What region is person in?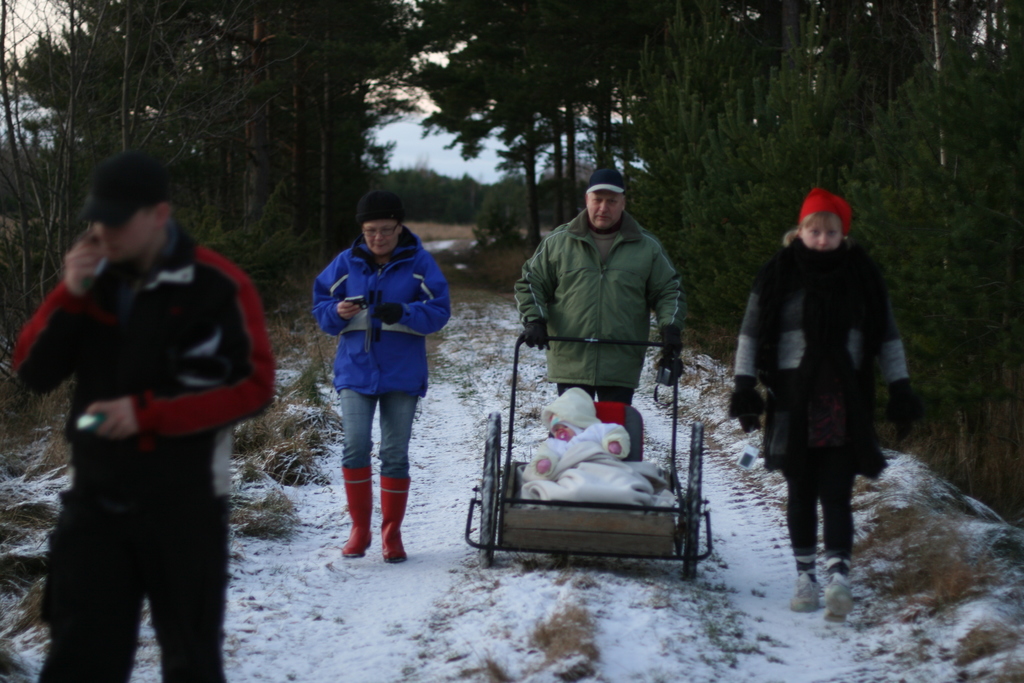
513:171:685:466.
